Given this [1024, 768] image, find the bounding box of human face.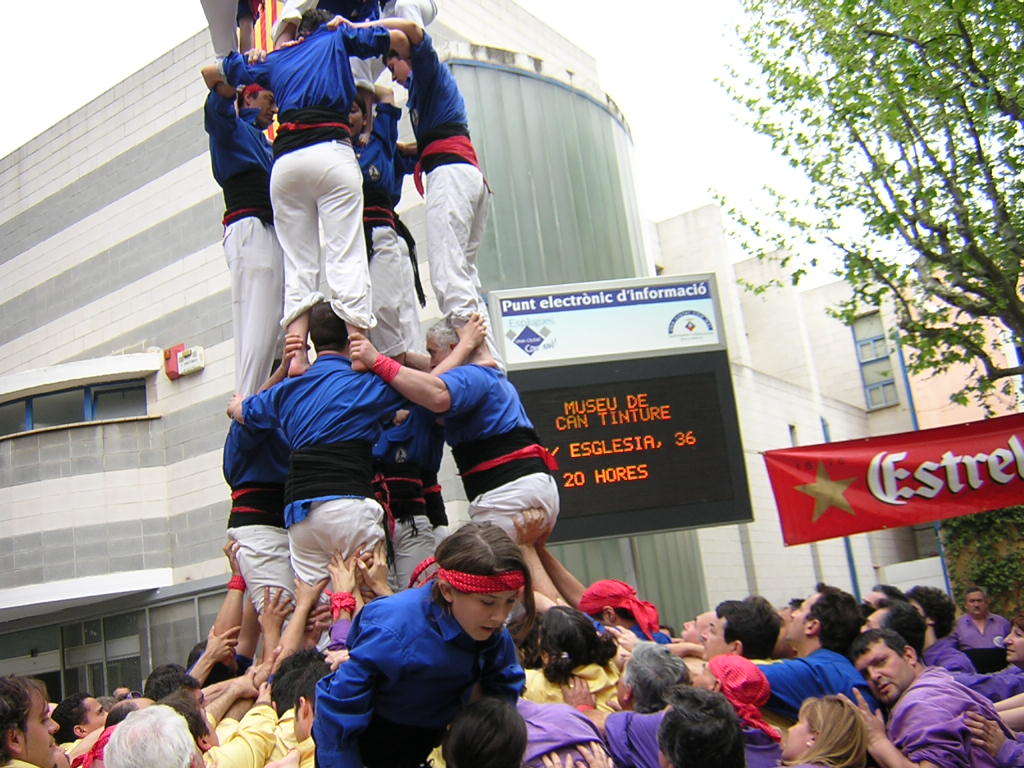
x1=999, y1=625, x2=1023, y2=661.
